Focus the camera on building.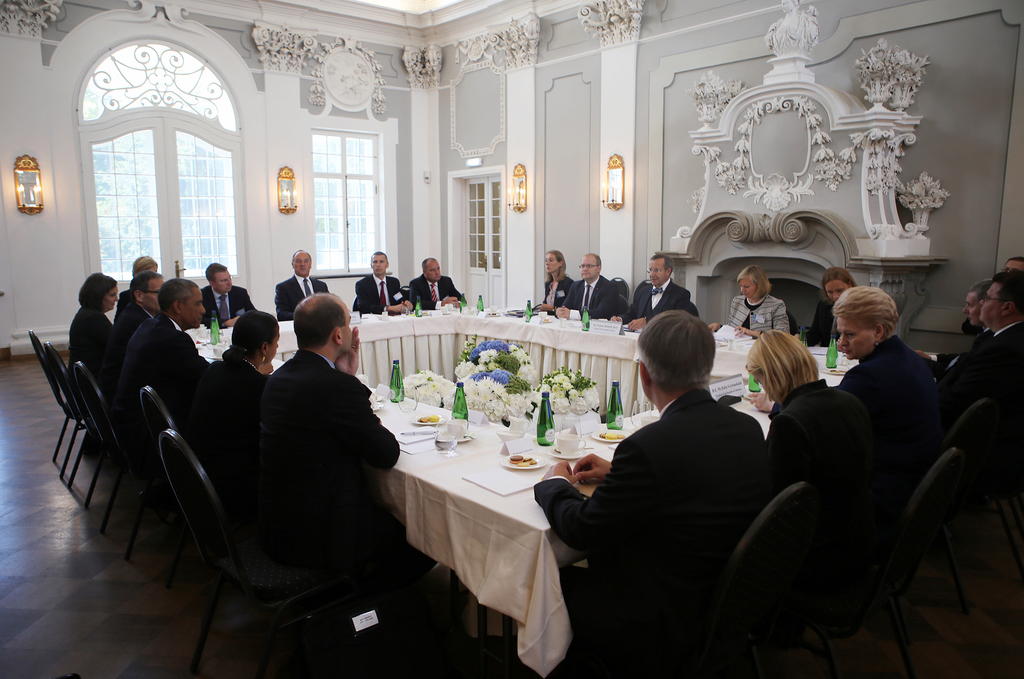
Focus region: [left=0, top=0, right=1023, bottom=678].
